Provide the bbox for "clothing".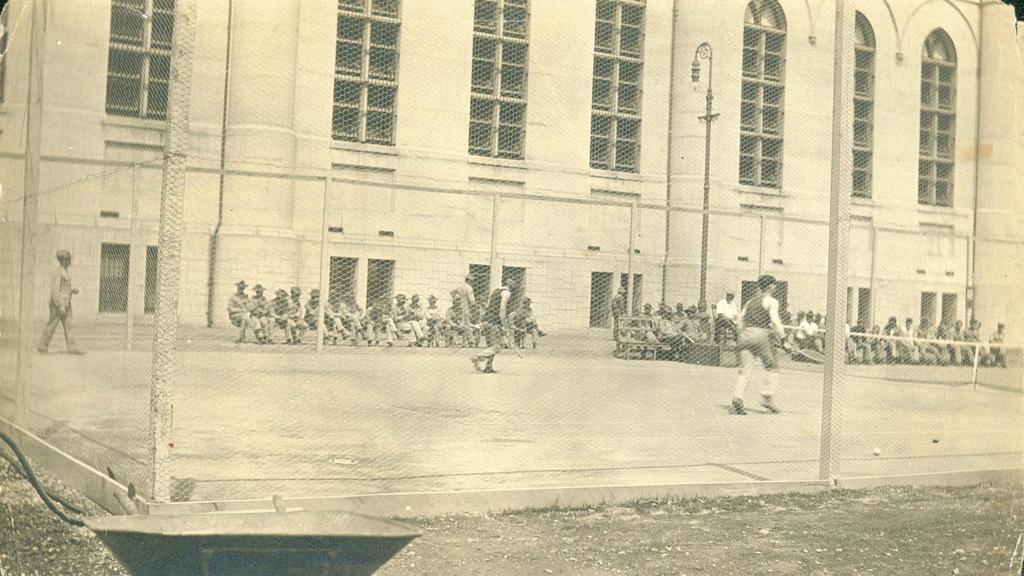
pyautogui.locateOnScreen(326, 302, 352, 346).
